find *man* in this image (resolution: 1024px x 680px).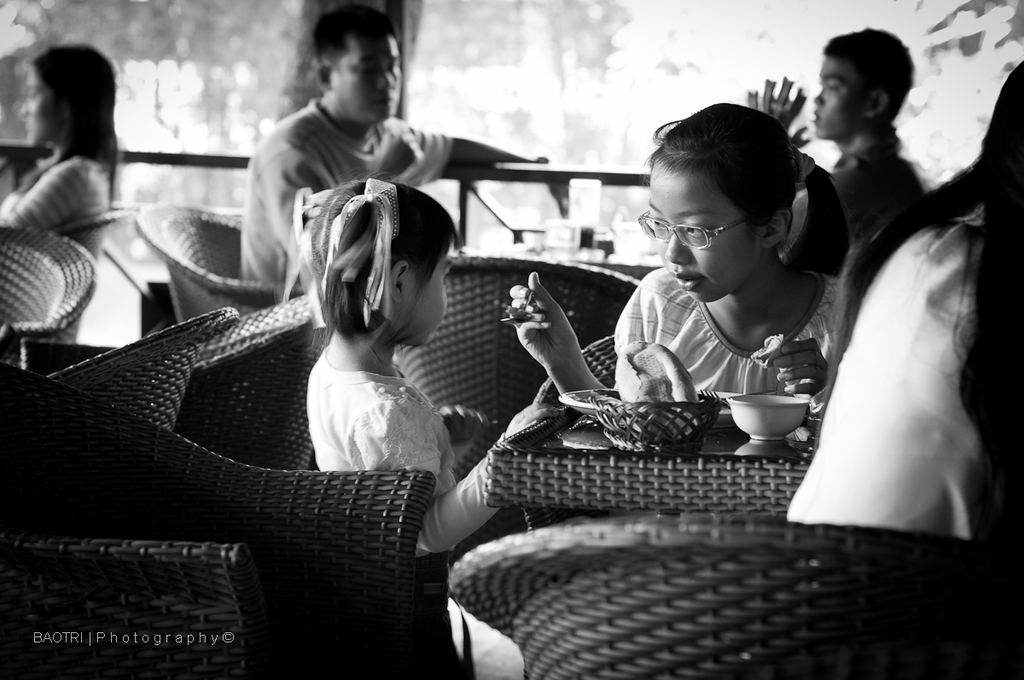
Rect(197, 37, 540, 248).
